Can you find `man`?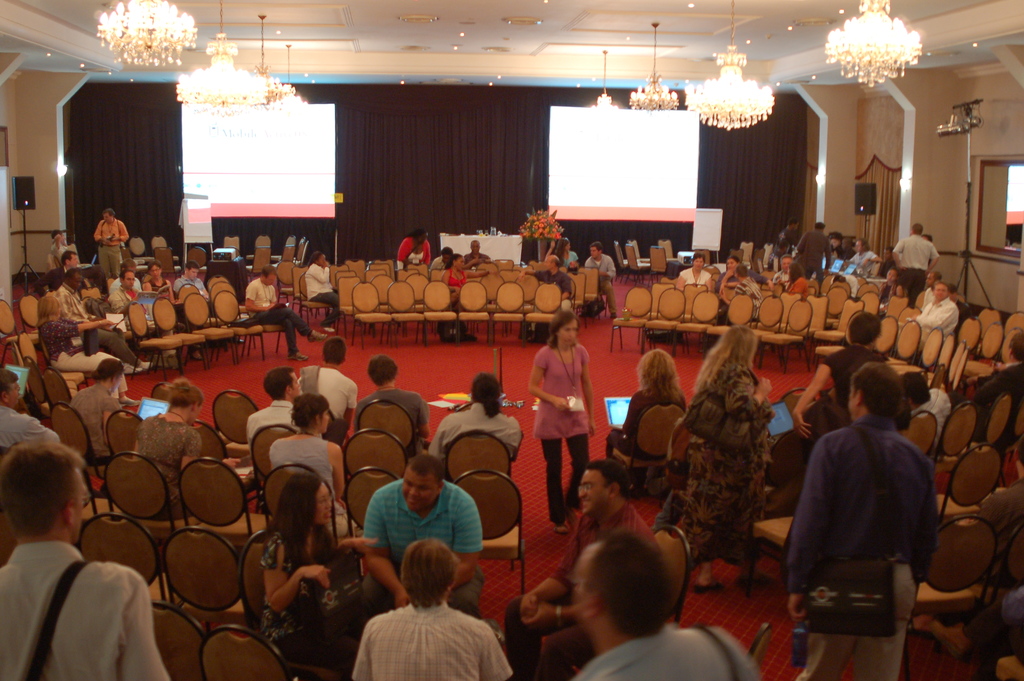
Yes, bounding box: <bbox>891, 228, 940, 304</bbox>.
